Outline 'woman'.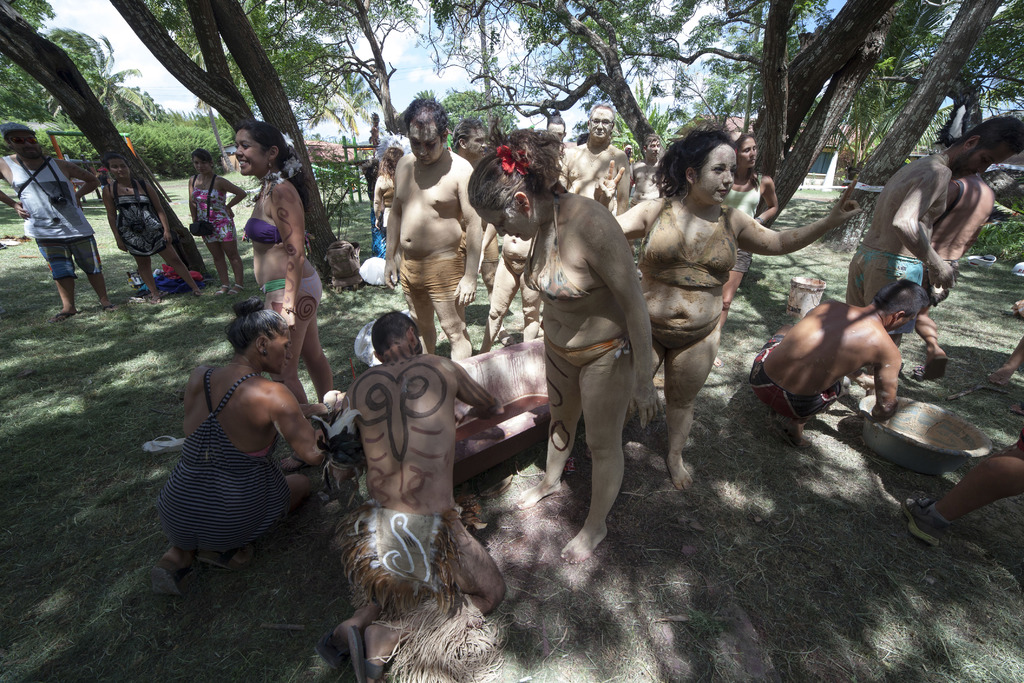
Outline: bbox=[145, 260, 330, 595].
